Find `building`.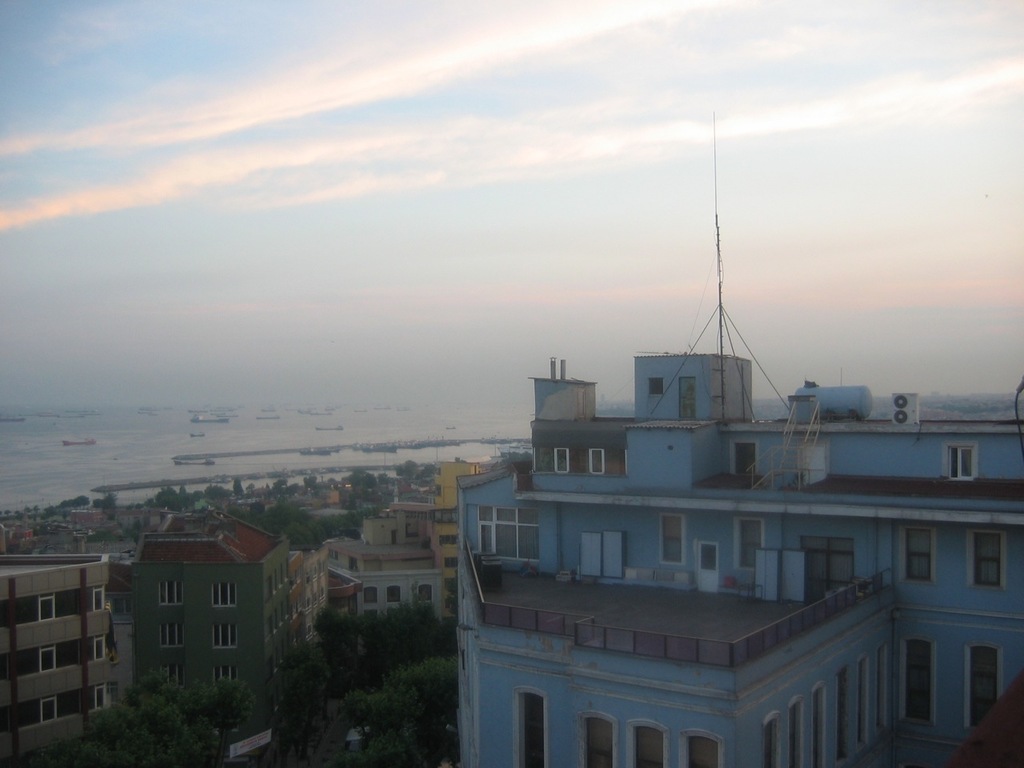
(x1=456, y1=358, x2=1023, y2=764).
